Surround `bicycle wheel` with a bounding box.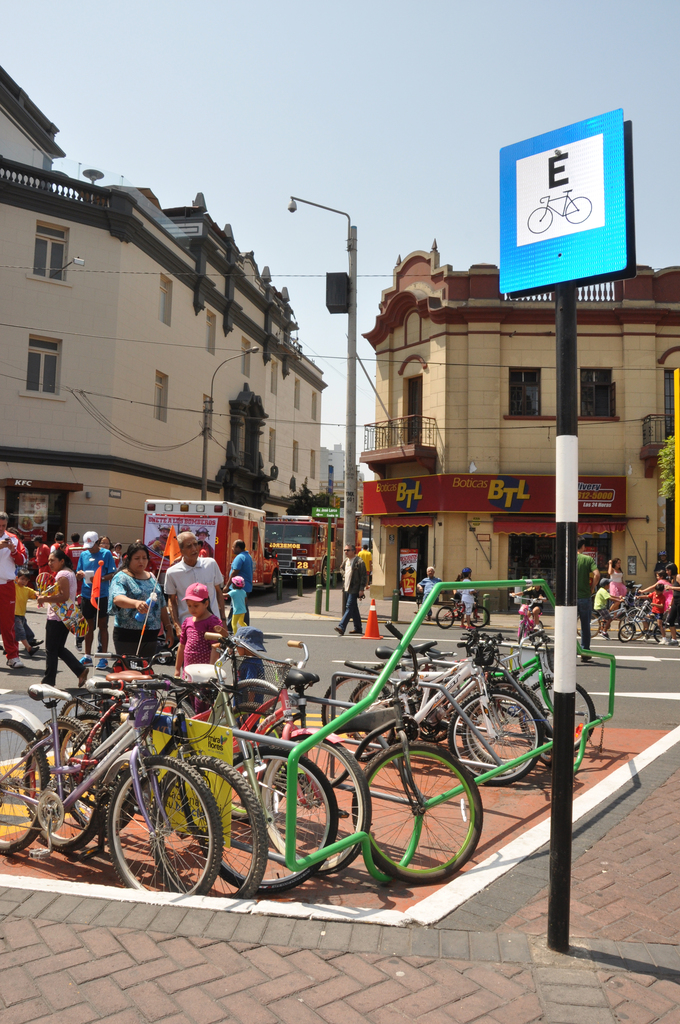
x1=490, y1=679, x2=546, y2=730.
